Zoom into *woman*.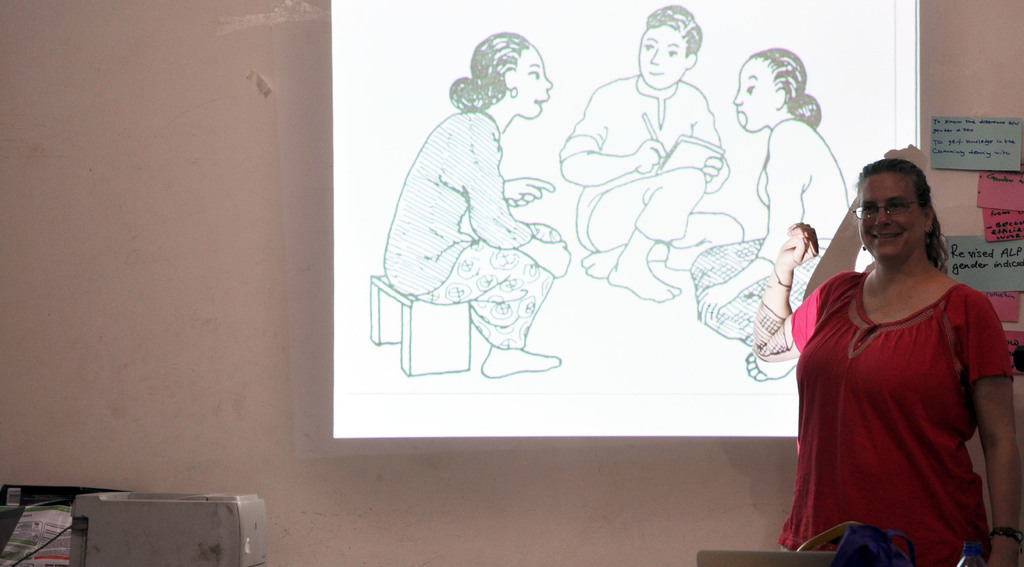
Zoom target: (790, 145, 1008, 562).
